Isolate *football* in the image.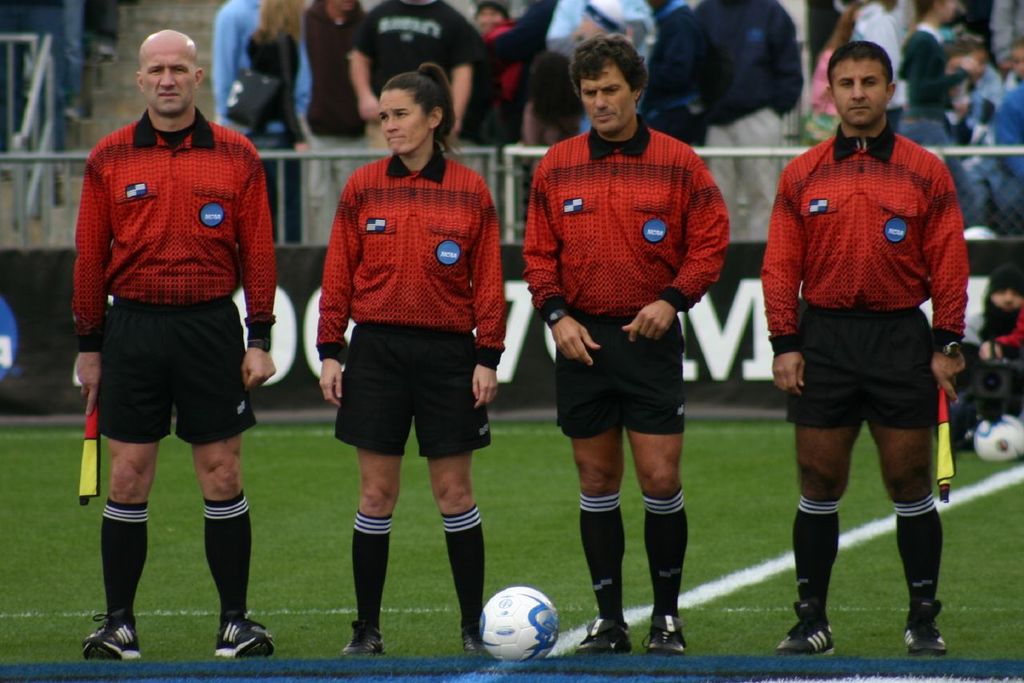
Isolated region: 476 585 564 668.
